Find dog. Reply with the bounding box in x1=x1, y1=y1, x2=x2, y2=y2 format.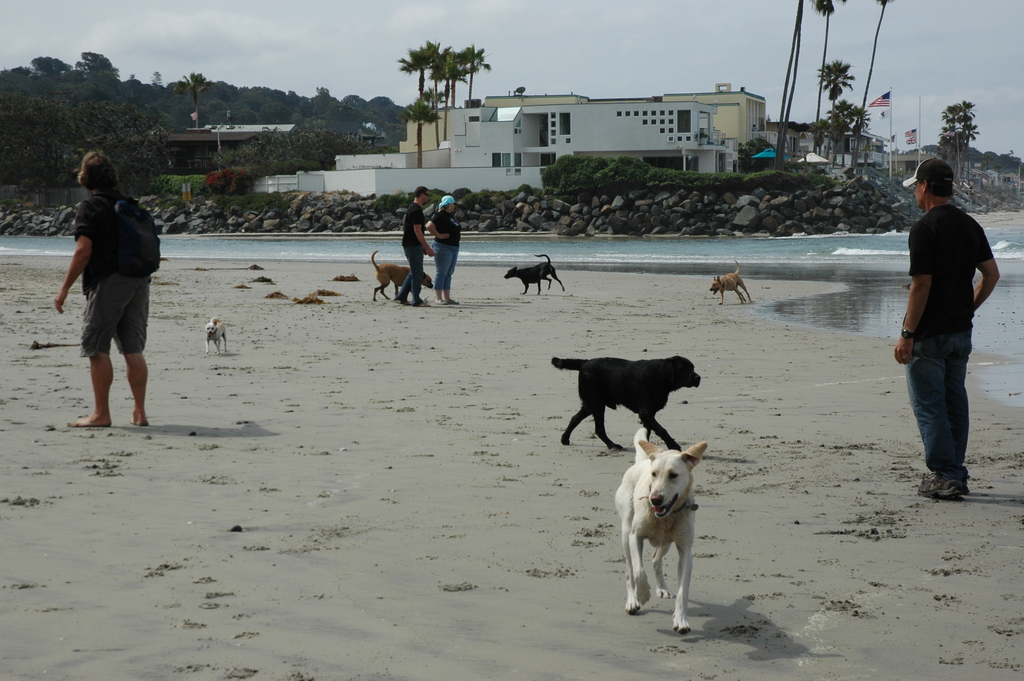
x1=708, y1=258, x2=752, y2=307.
